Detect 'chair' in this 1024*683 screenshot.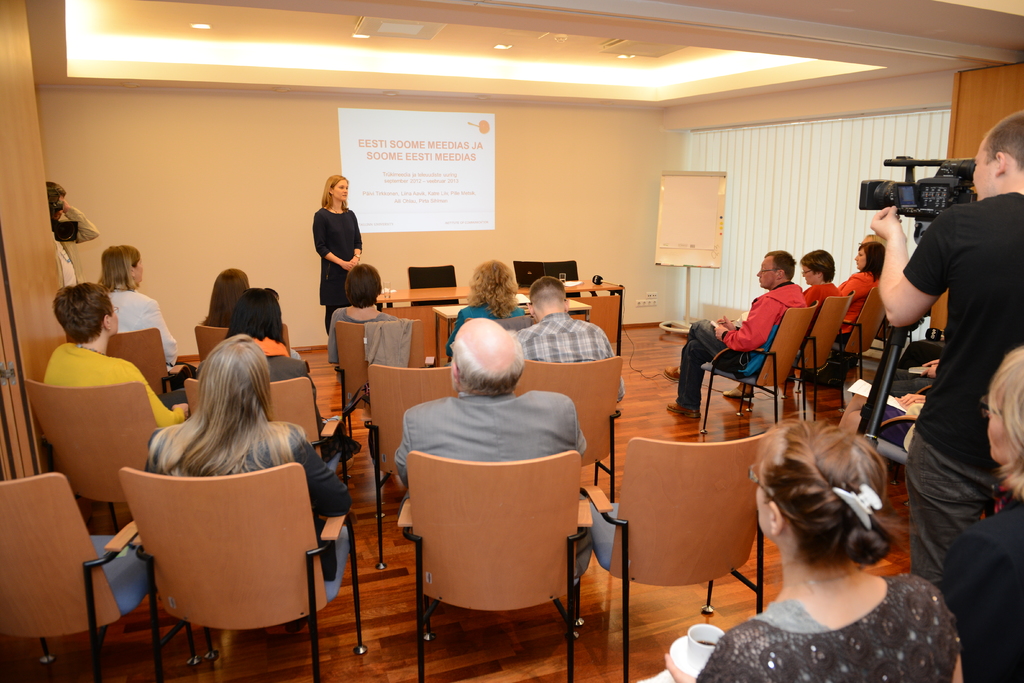
Detection: pyautogui.locateOnScreen(116, 471, 332, 677).
